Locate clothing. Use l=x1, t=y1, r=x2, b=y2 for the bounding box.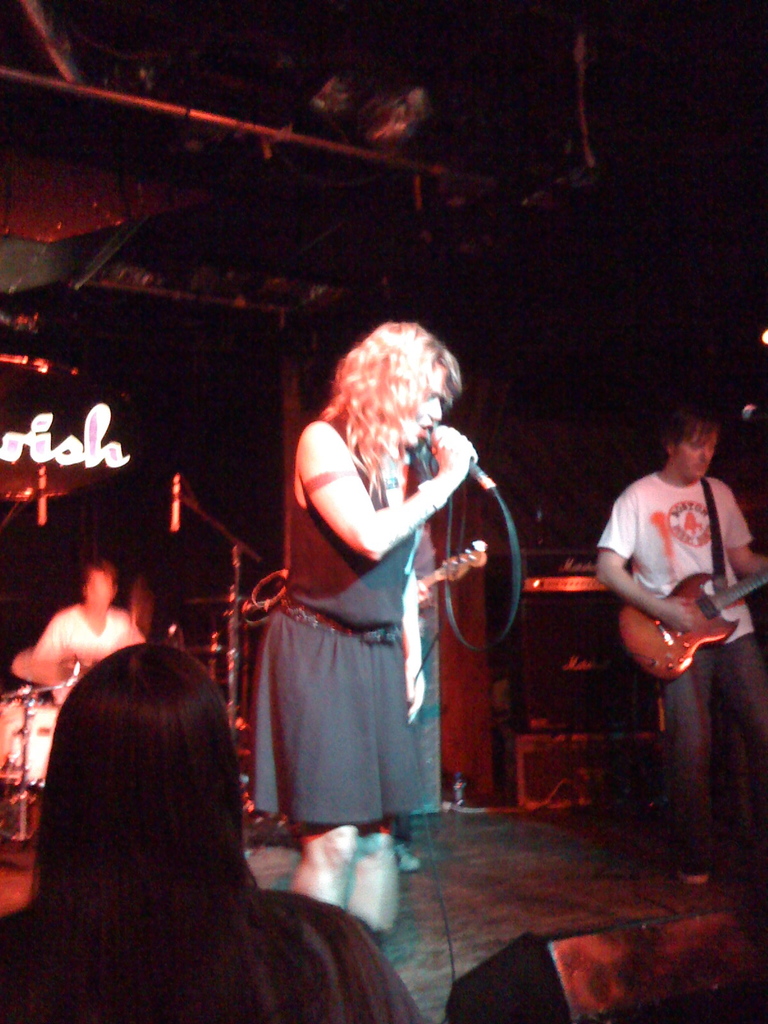
l=399, t=564, r=428, b=840.
